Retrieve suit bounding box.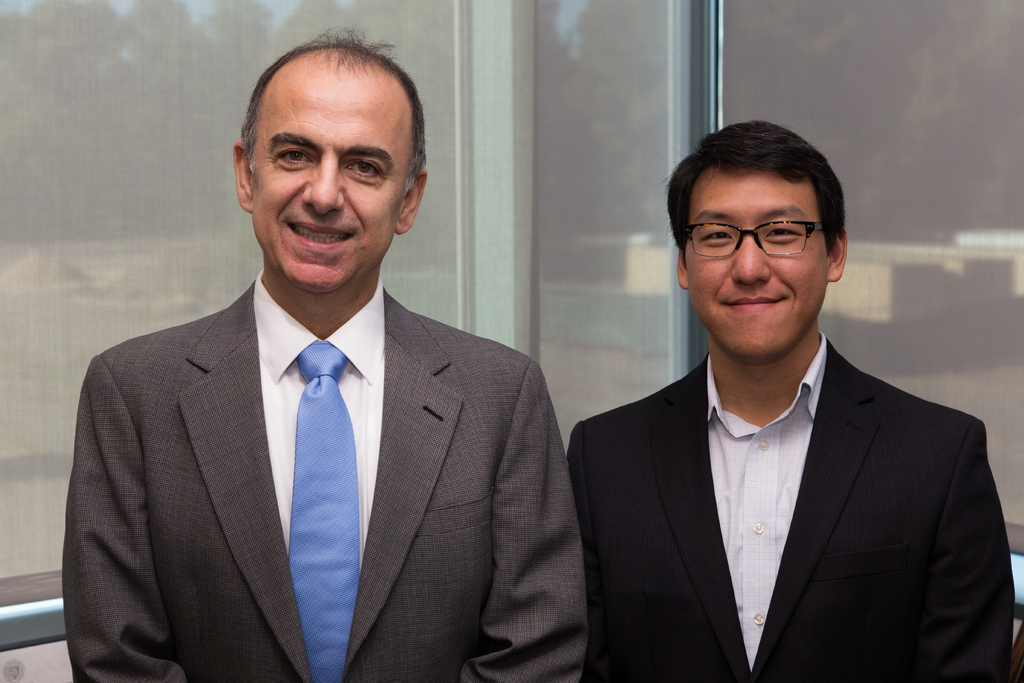
Bounding box: 566 353 1017 682.
